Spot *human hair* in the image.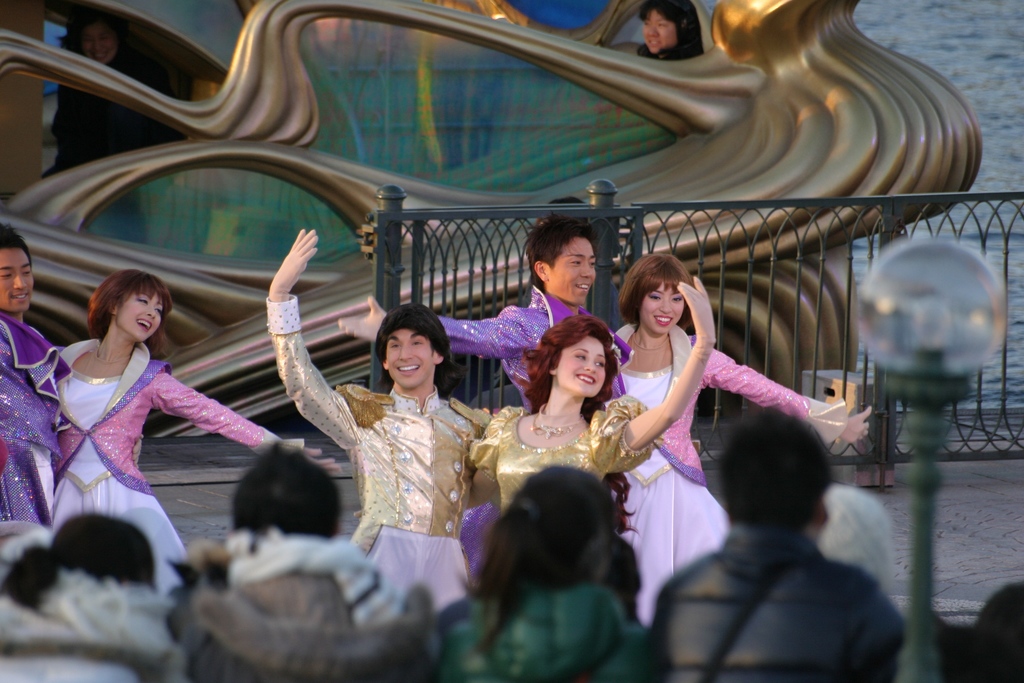
*human hair* found at crop(227, 438, 345, 541).
